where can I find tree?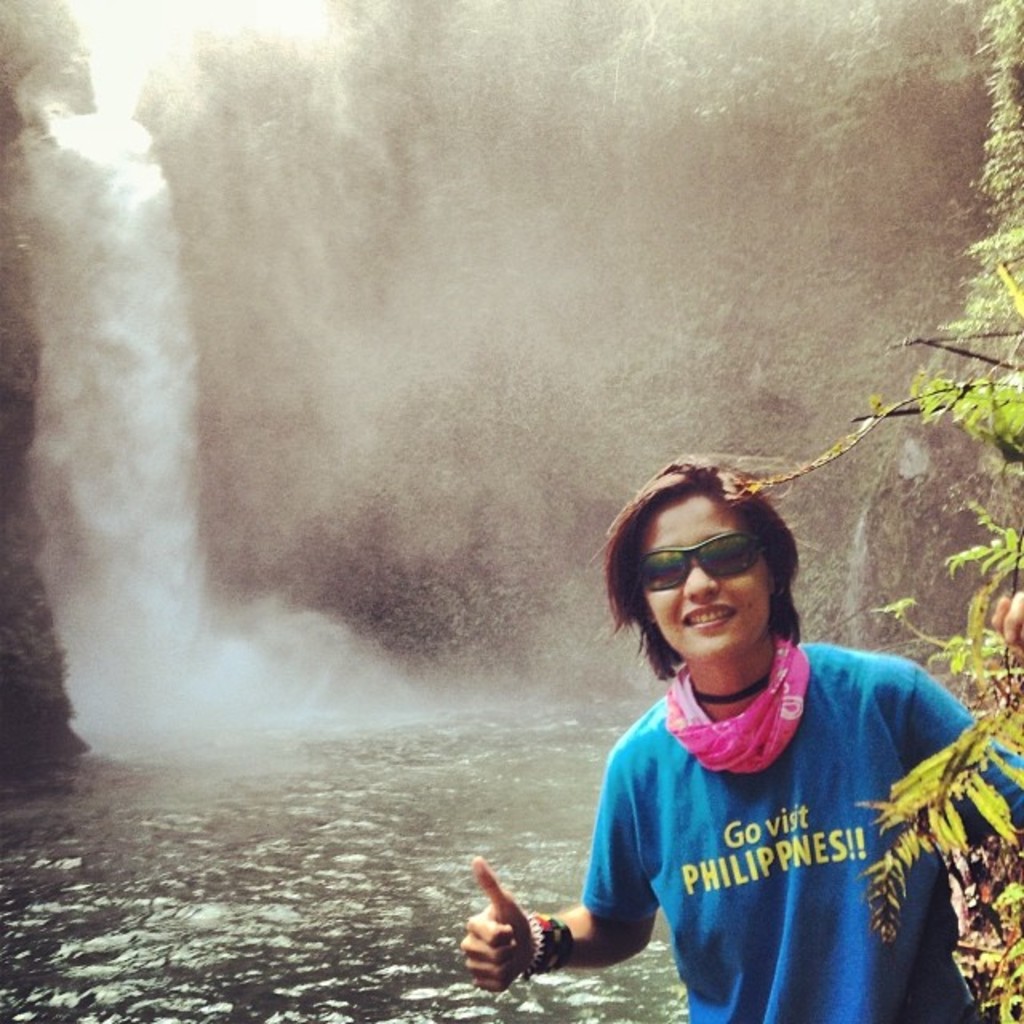
You can find it at [x1=710, y1=0, x2=1022, y2=1022].
